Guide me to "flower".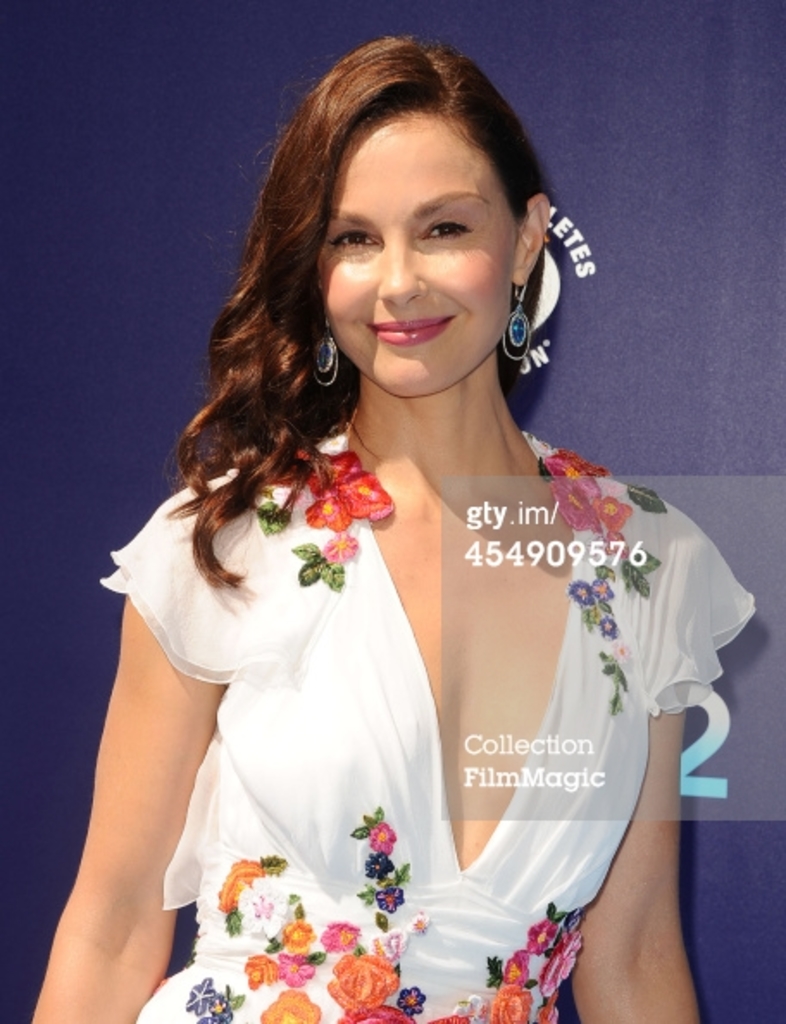
Guidance: Rect(590, 576, 619, 602).
